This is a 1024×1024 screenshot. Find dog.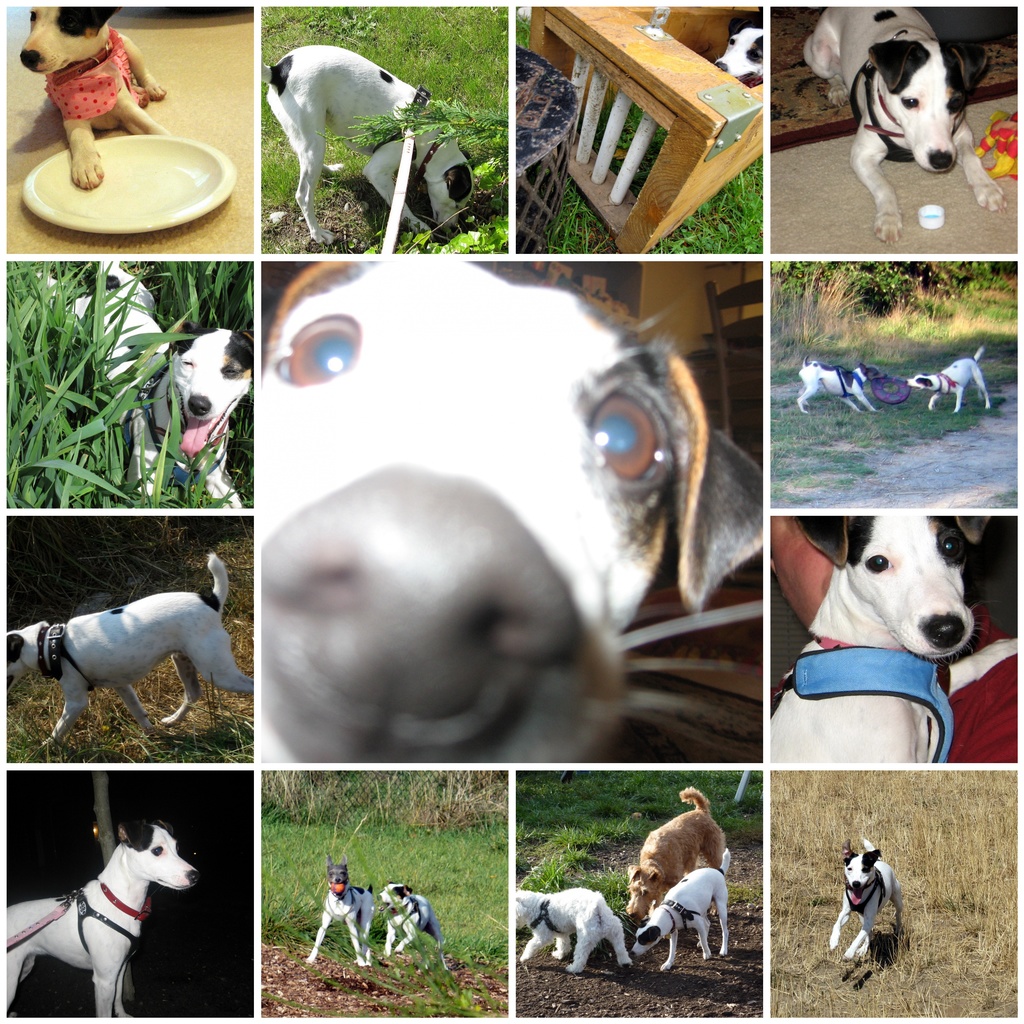
Bounding box: l=800, t=0, r=1004, b=244.
